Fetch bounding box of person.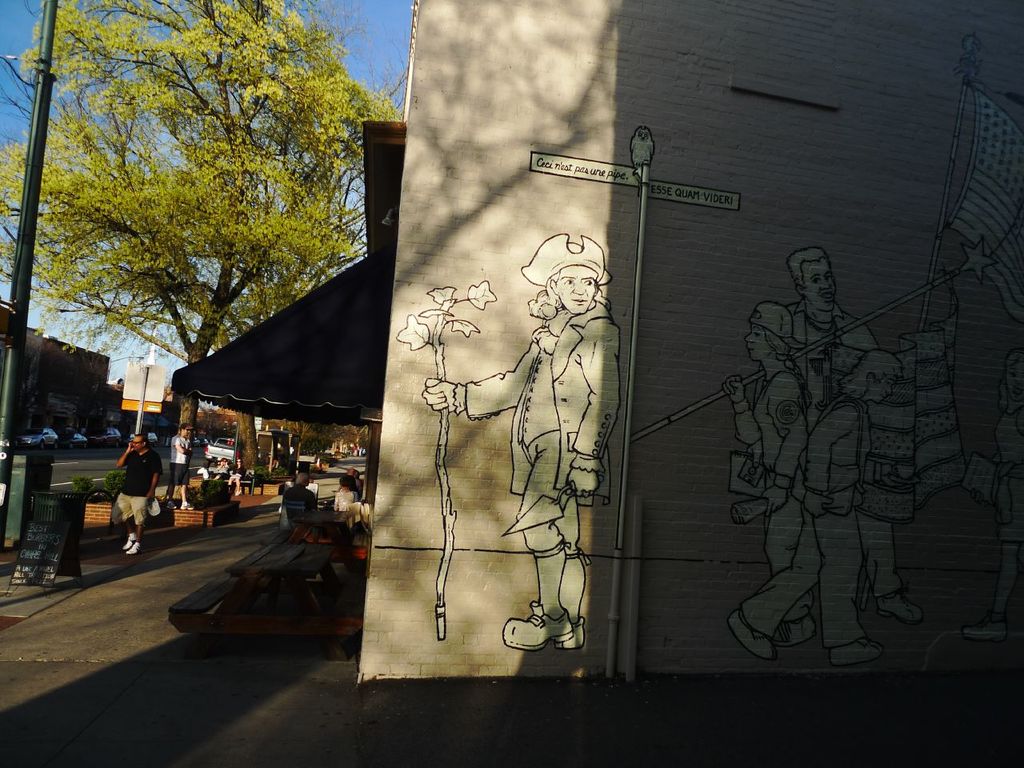
Bbox: l=228, t=453, r=246, b=497.
